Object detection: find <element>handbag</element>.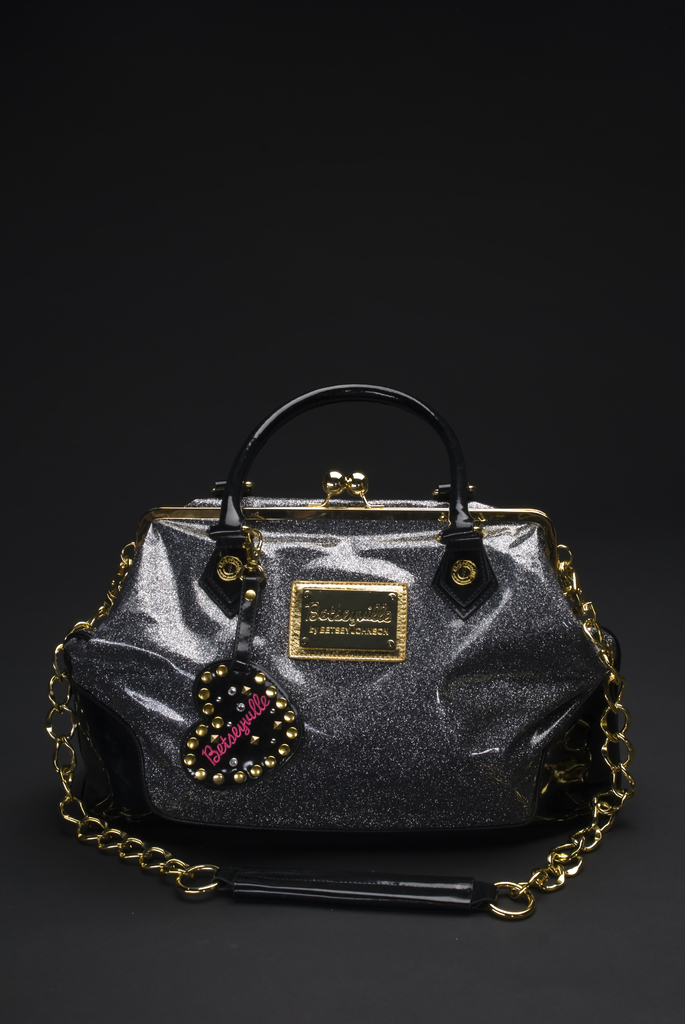
rect(42, 381, 634, 916).
